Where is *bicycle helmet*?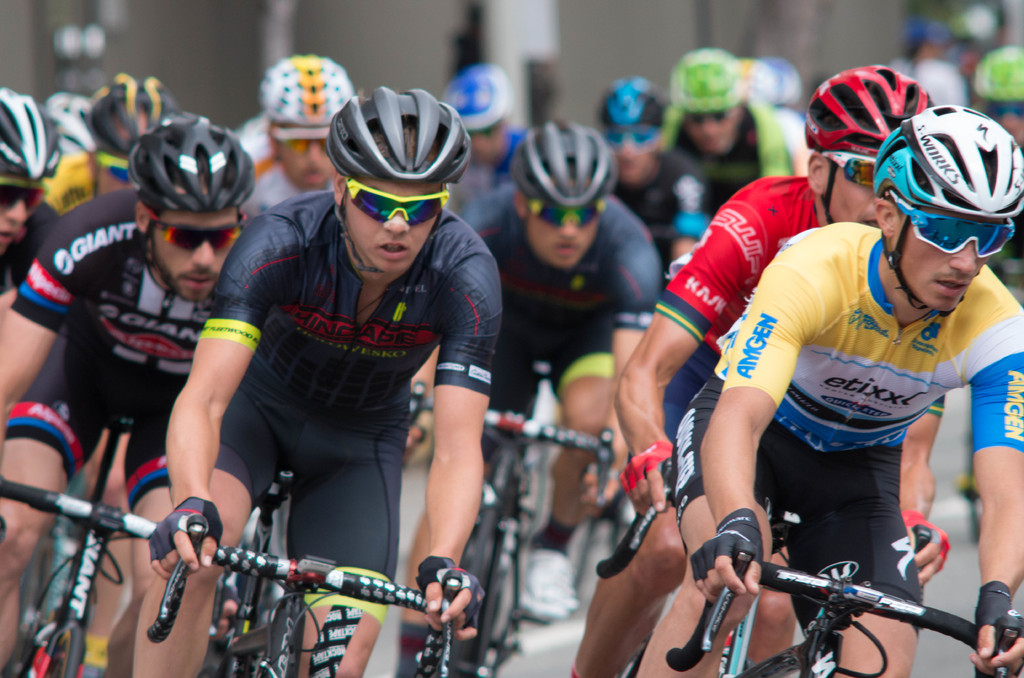
<bbox>263, 56, 354, 127</bbox>.
